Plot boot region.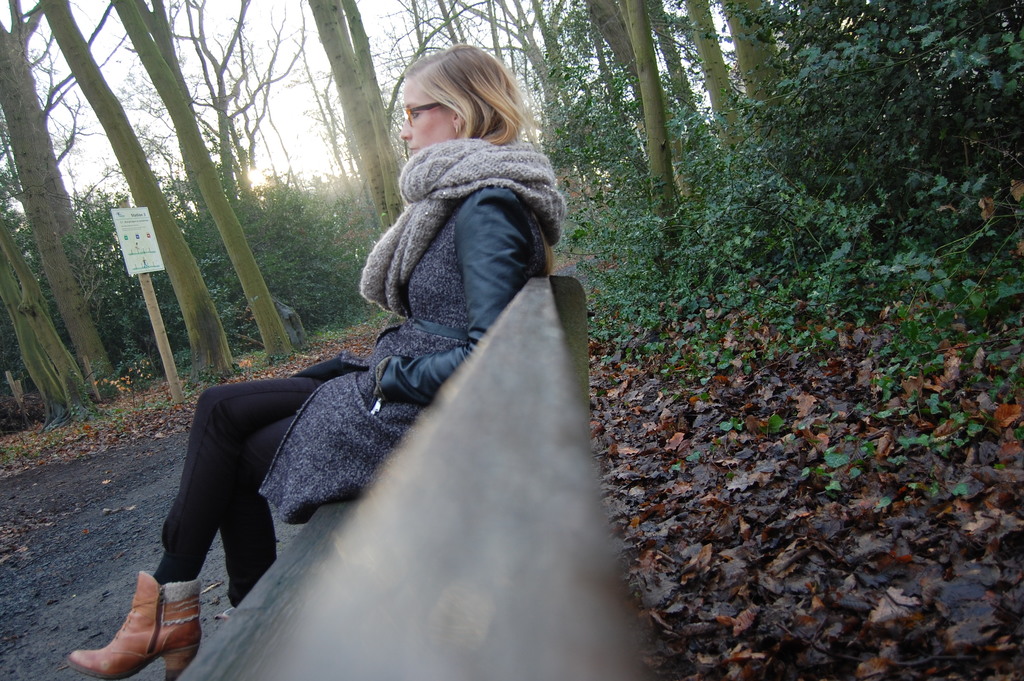
Plotted at <box>82,582,186,677</box>.
